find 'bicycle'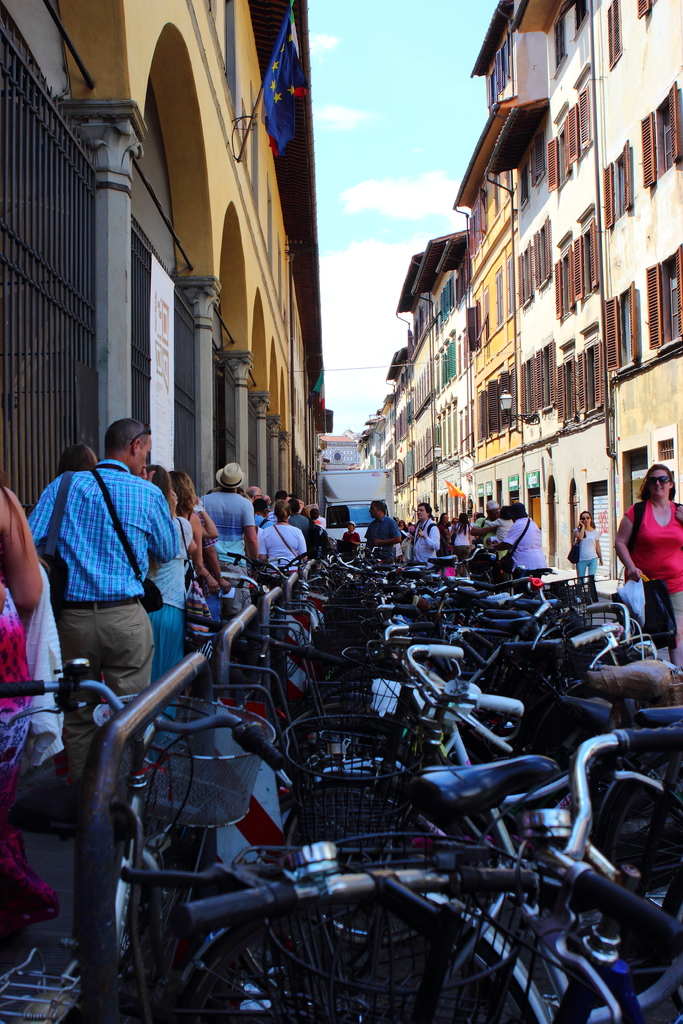
BBox(120, 842, 586, 1021)
